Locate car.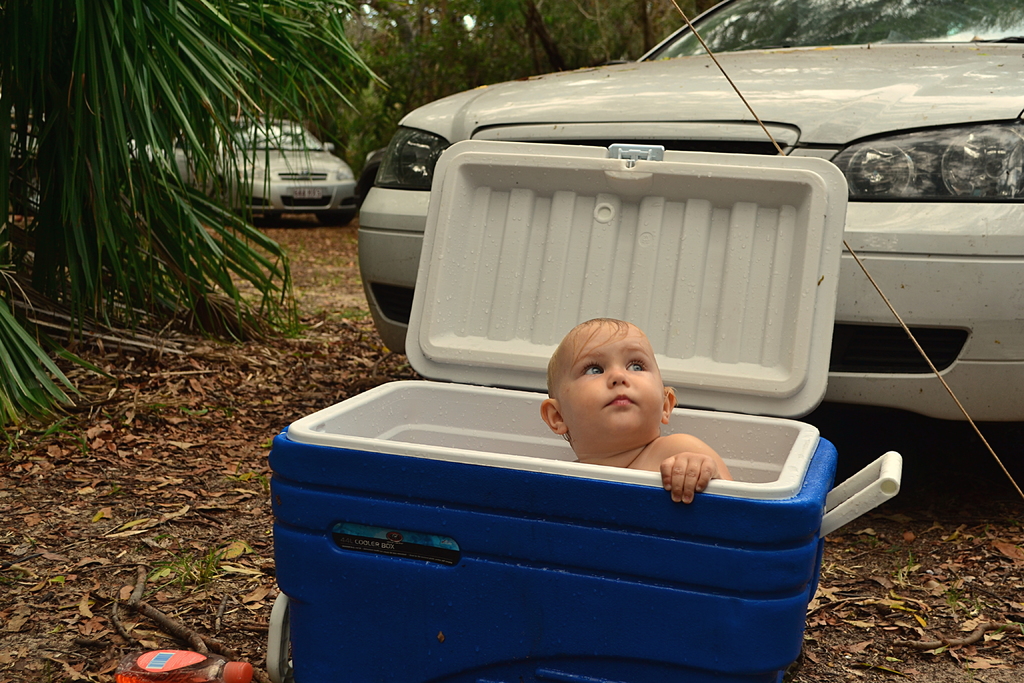
Bounding box: box=[168, 117, 354, 229].
